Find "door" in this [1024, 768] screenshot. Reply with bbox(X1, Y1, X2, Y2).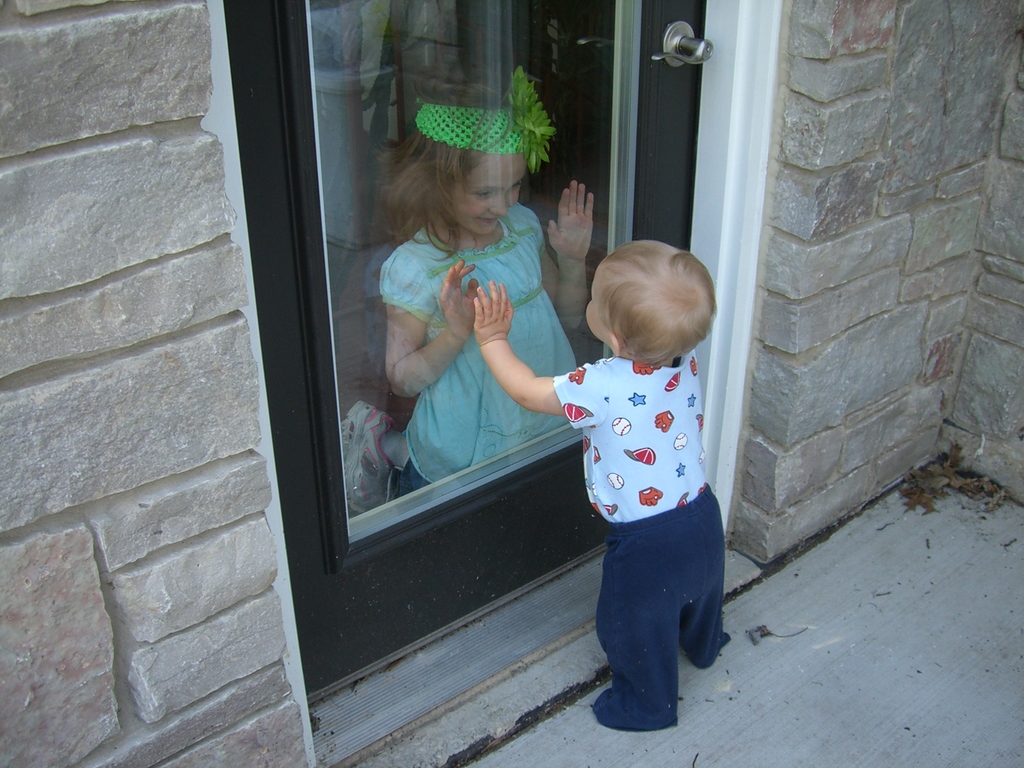
bbox(245, 0, 799, 707).
